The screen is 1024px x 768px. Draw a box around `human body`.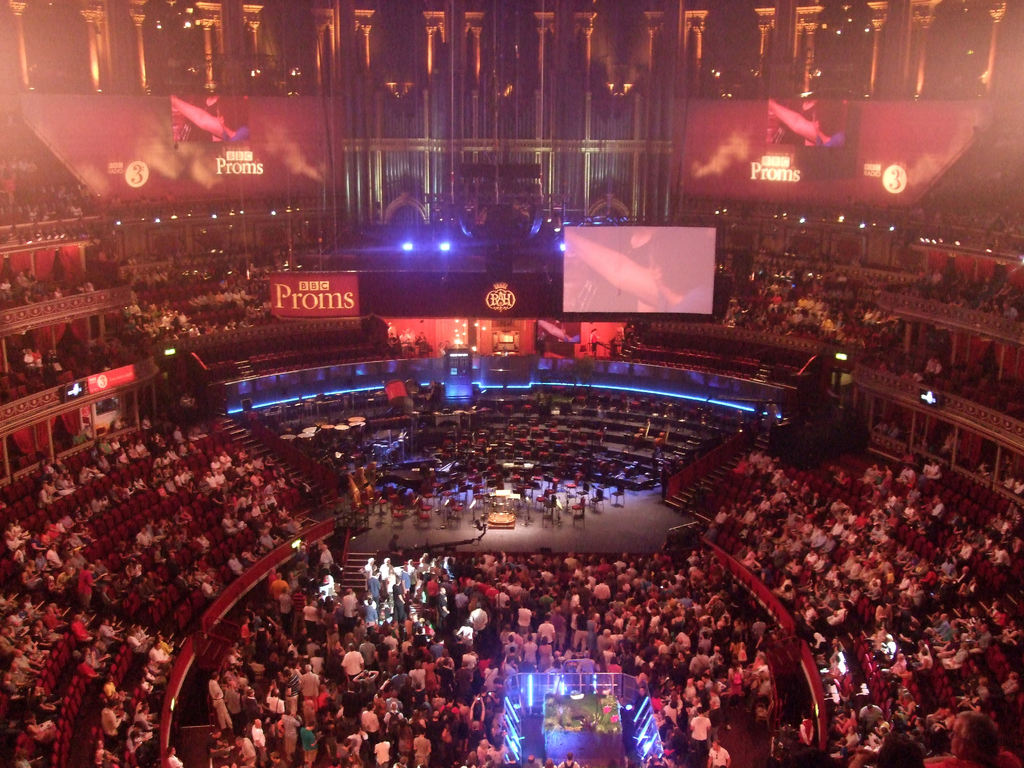
{"x1": 380, "y1": 561, "x2": 390, "y2": 572}.
